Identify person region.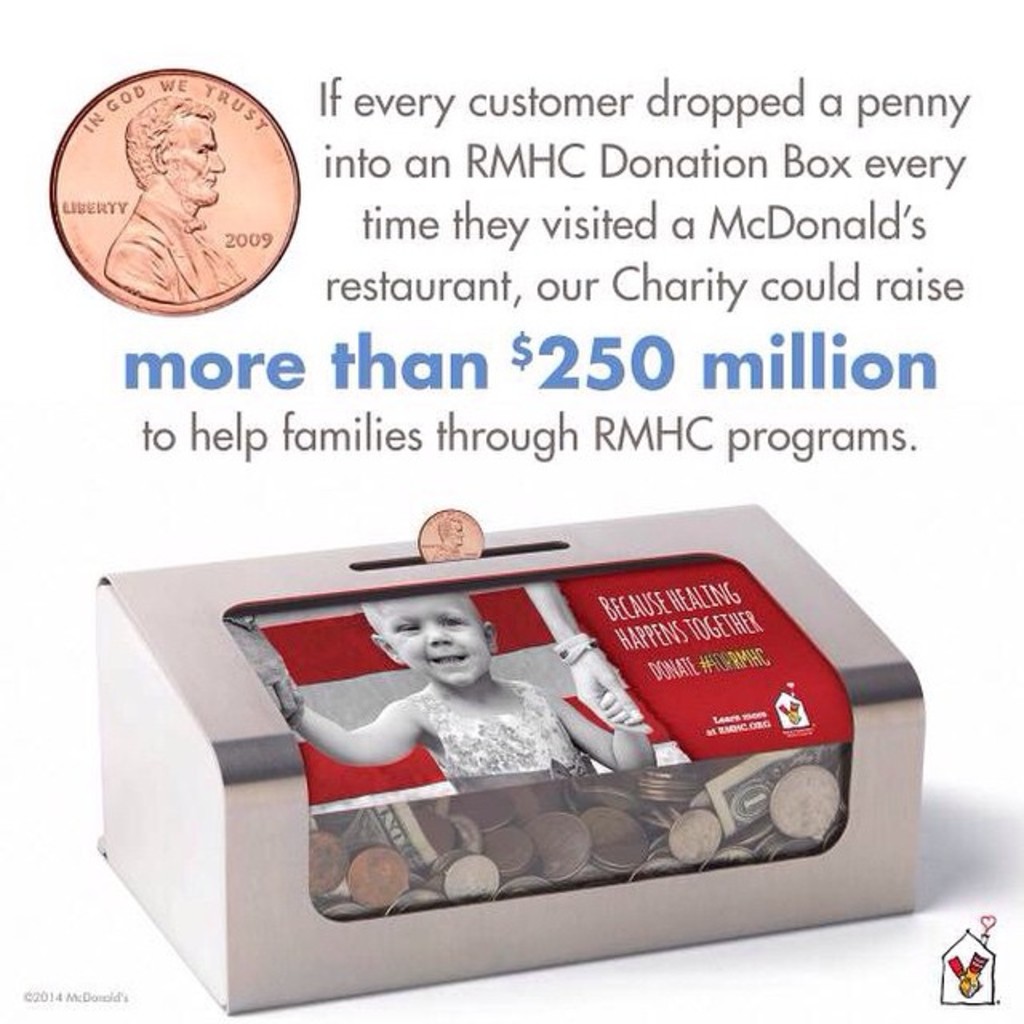
Region: [left=290, top=594, right=654, bottom=787].
